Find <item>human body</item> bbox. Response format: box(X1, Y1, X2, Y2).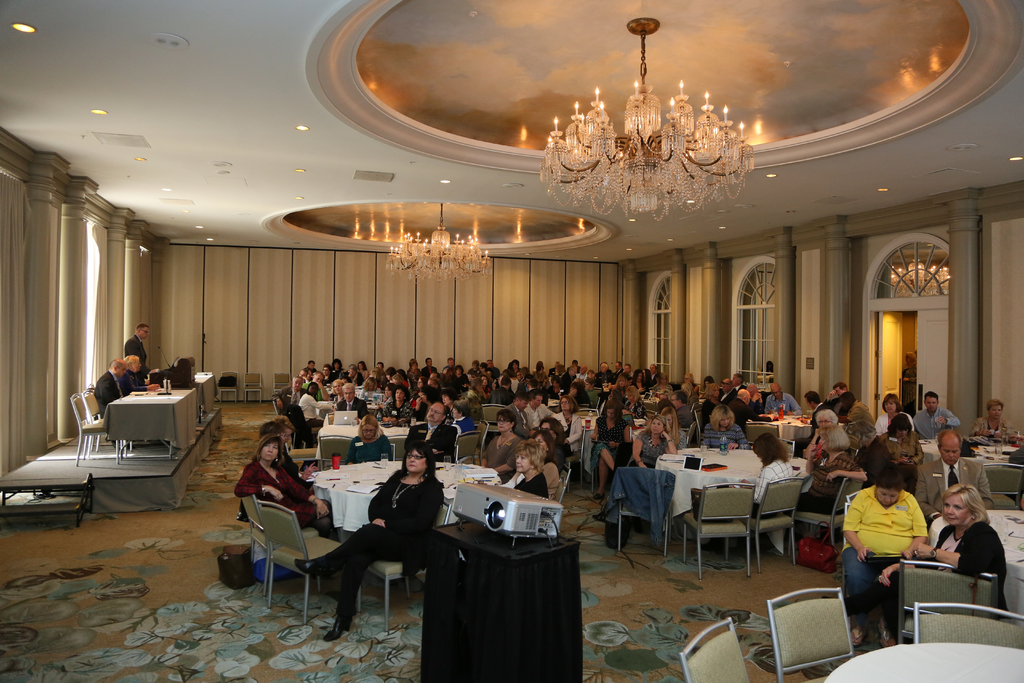
box(874, 393, 911, 435).
